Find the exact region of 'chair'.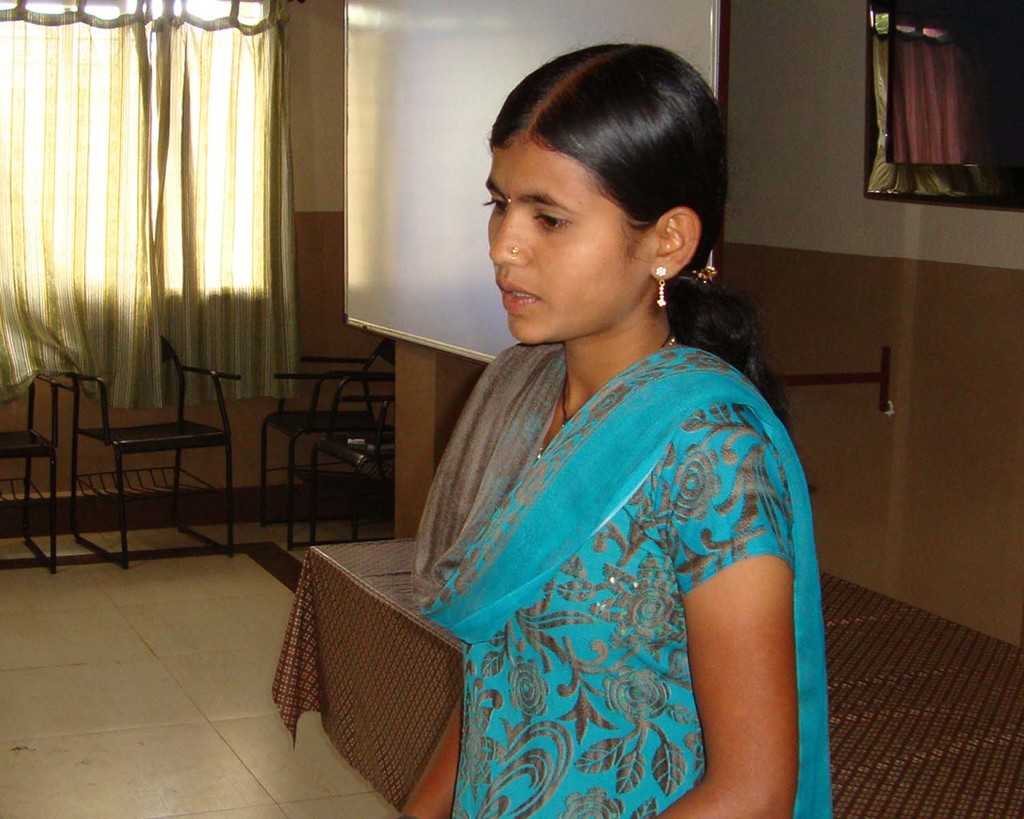
Exact region: 262:339:384:542.
